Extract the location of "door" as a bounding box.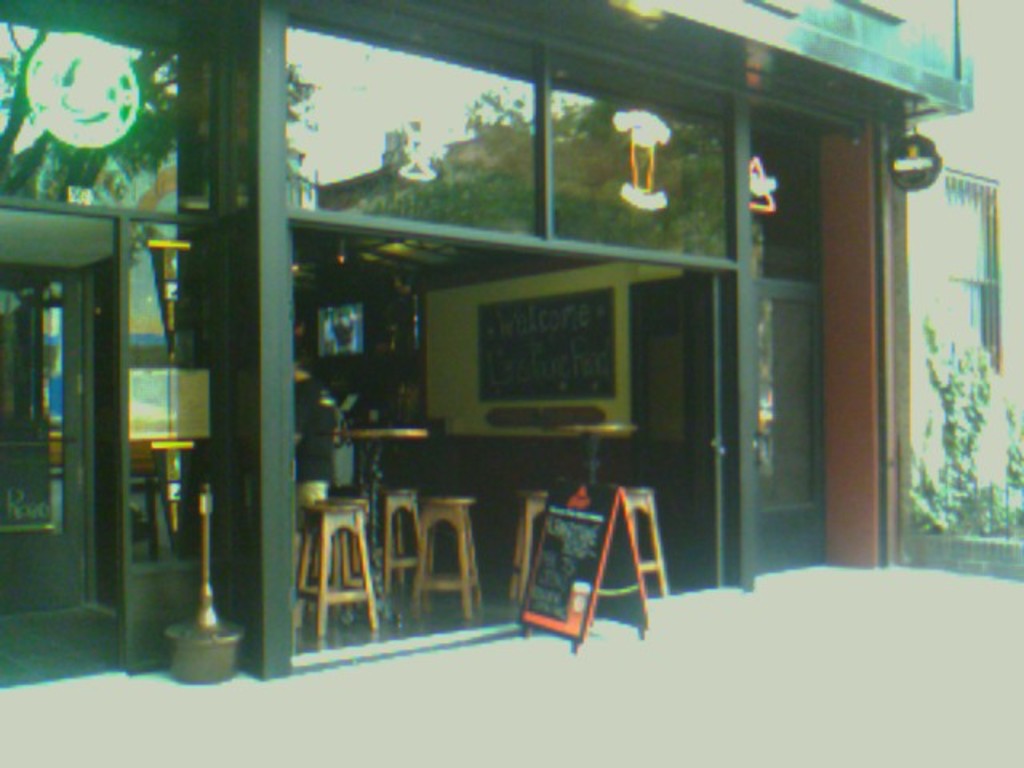
(690,272,725,589).
